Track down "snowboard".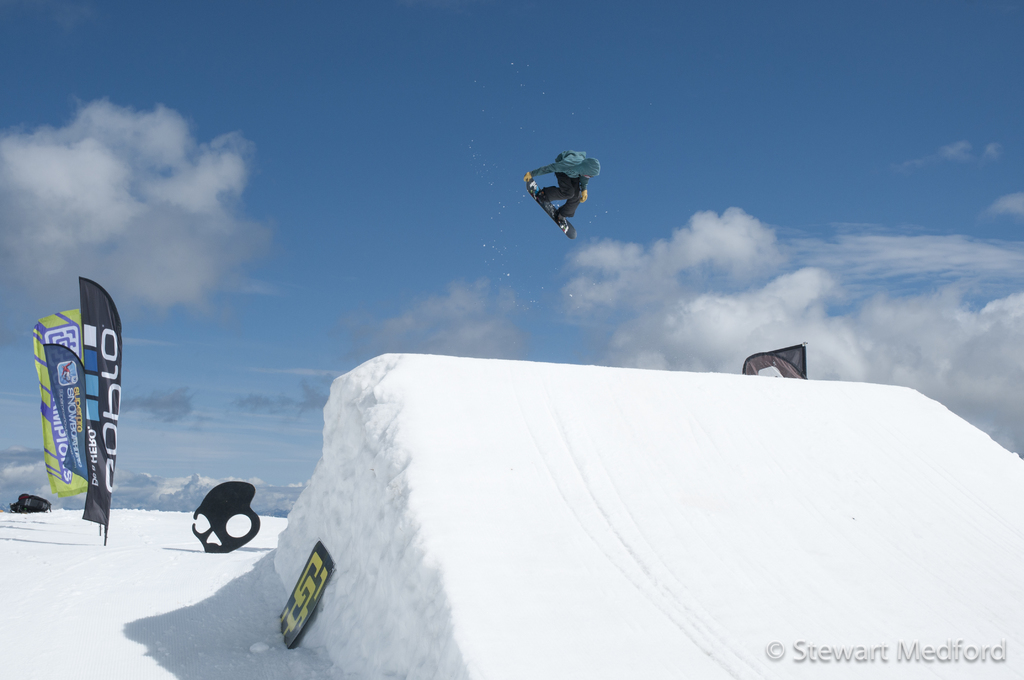
Tracked to bbox(526, 177, 577, 239).
